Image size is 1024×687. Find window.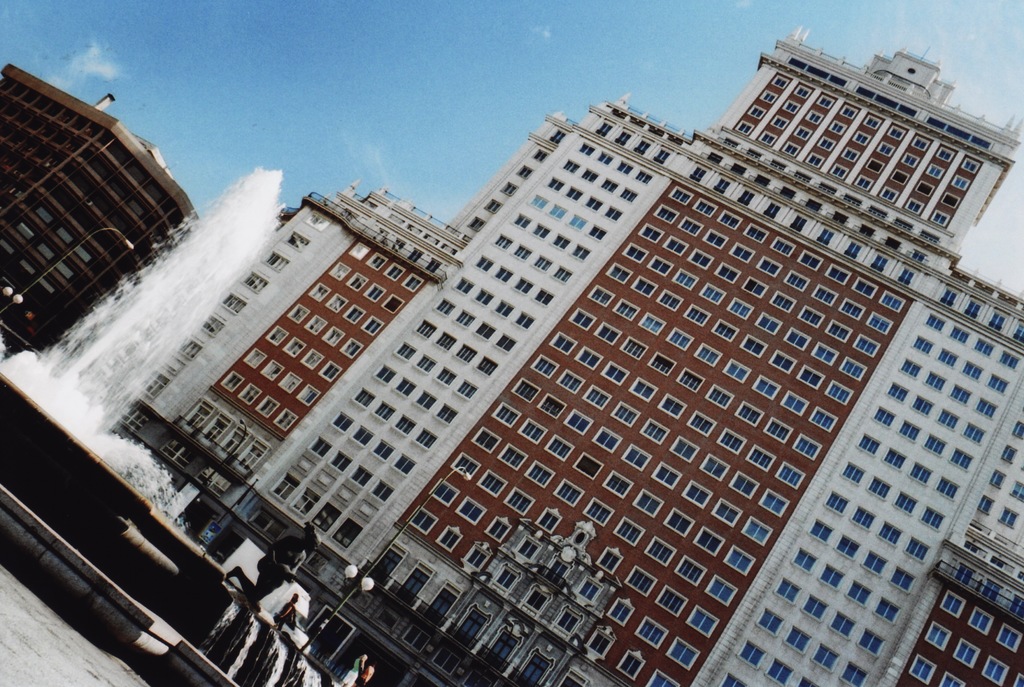
bbox=(299, 384, 316, 405).
